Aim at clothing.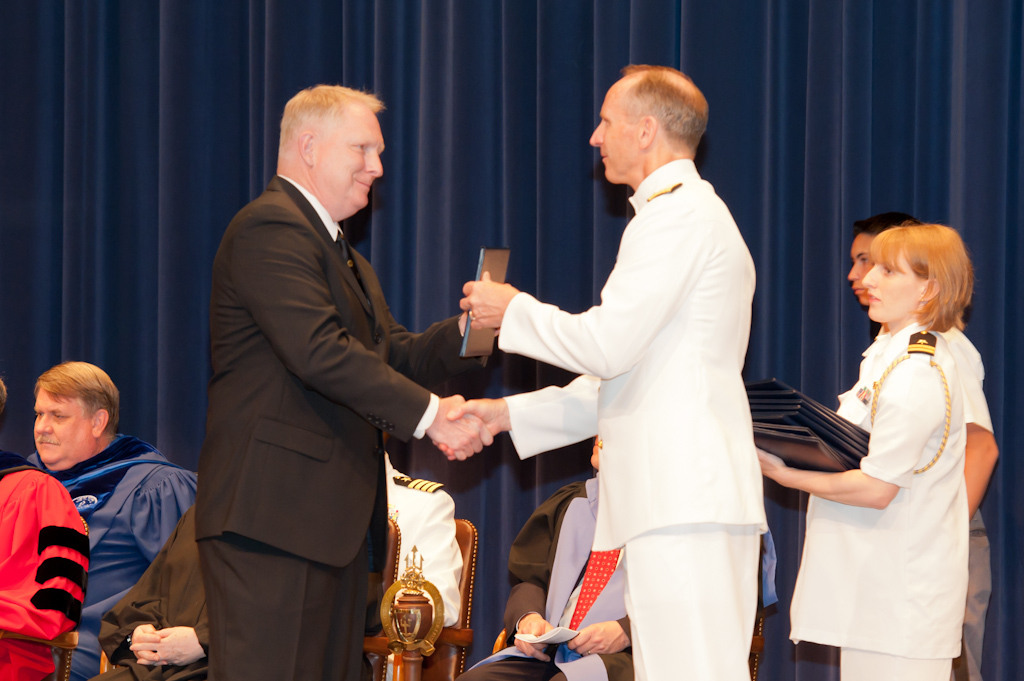
Aimed at {"left": 190, "top": 162, "right": 473, "bottom": 680}.
